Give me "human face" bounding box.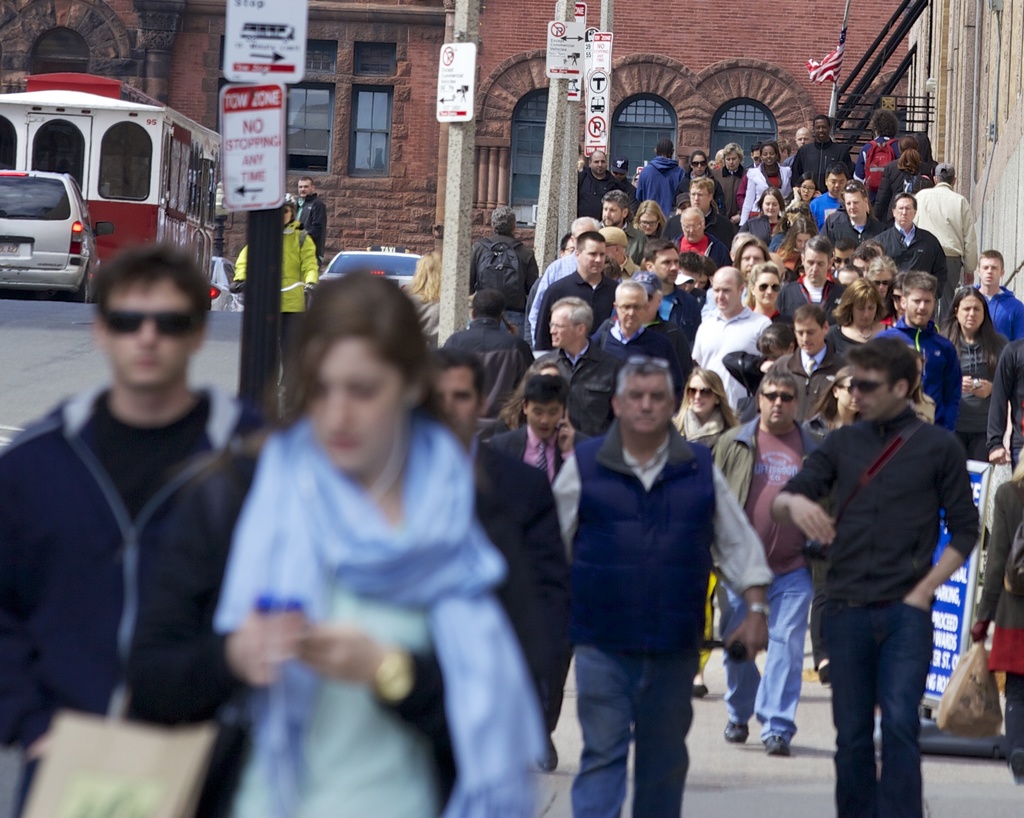
region(849, 369, 898, 415).
